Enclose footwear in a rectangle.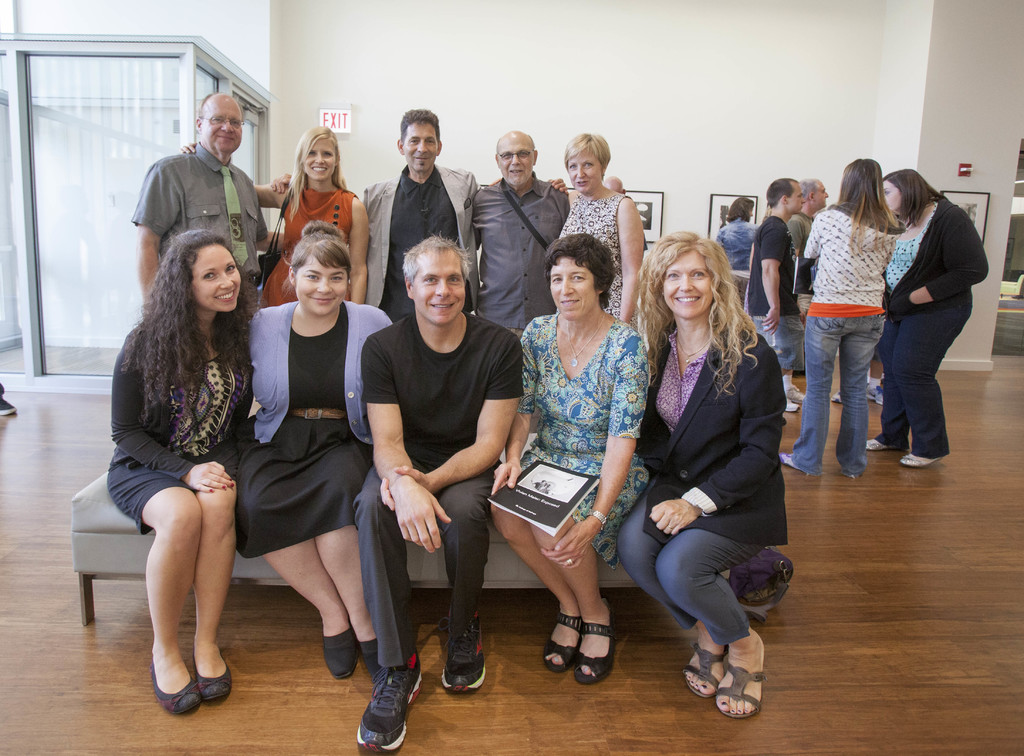
{"left": 862, "top": 435, "right": 903, "bottom": 449}.
